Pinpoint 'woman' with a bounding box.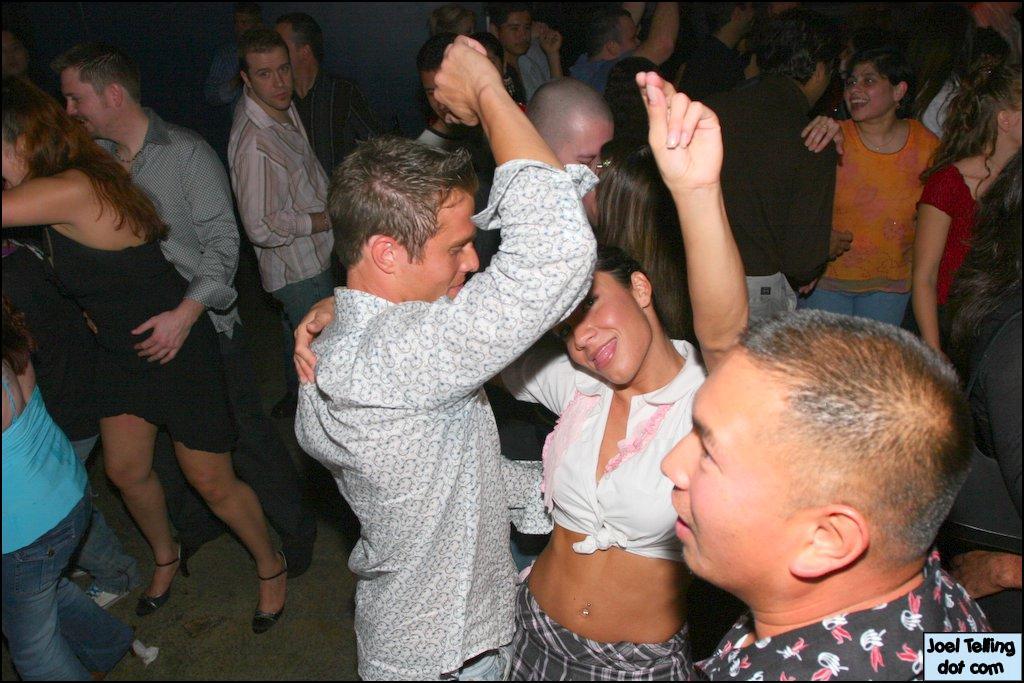
{"x1": 800, "y1": 50, "x2": 941, "y2": 330}.
